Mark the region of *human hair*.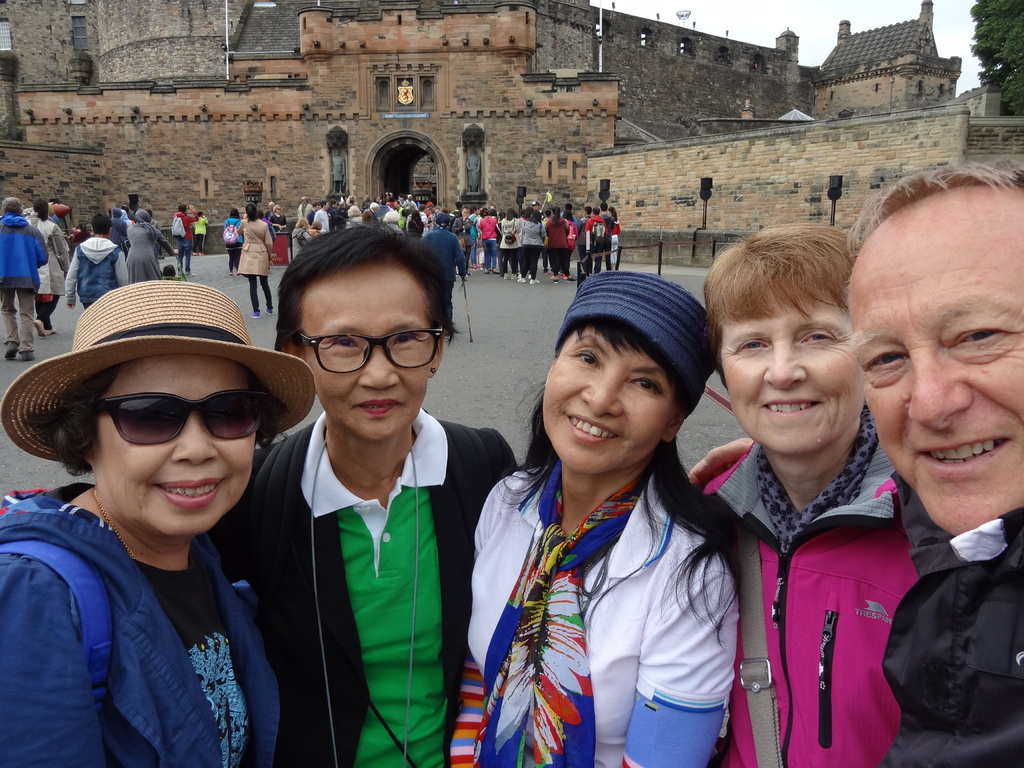
Region: (242,200,257,224).
